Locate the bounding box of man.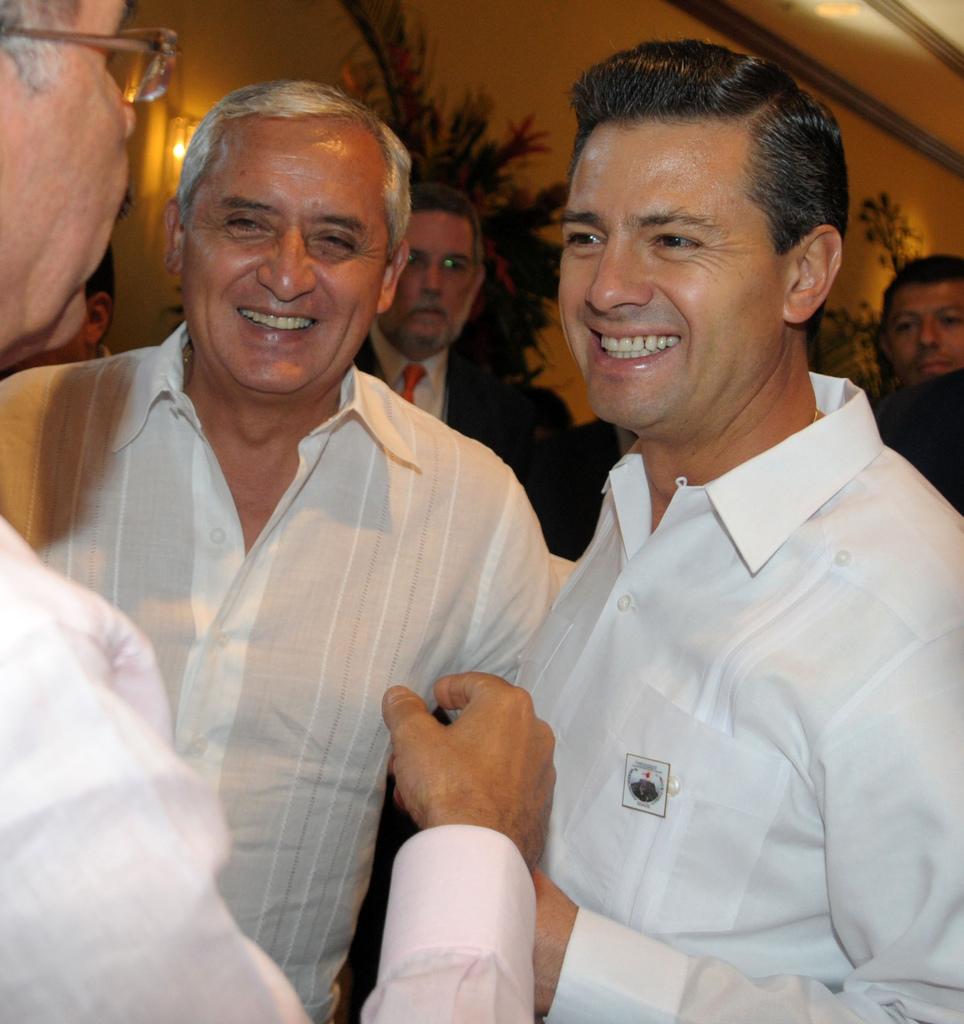
Bounding box: {"left": 0, "top": 82, "right": 580, "bottom": 1023}.
